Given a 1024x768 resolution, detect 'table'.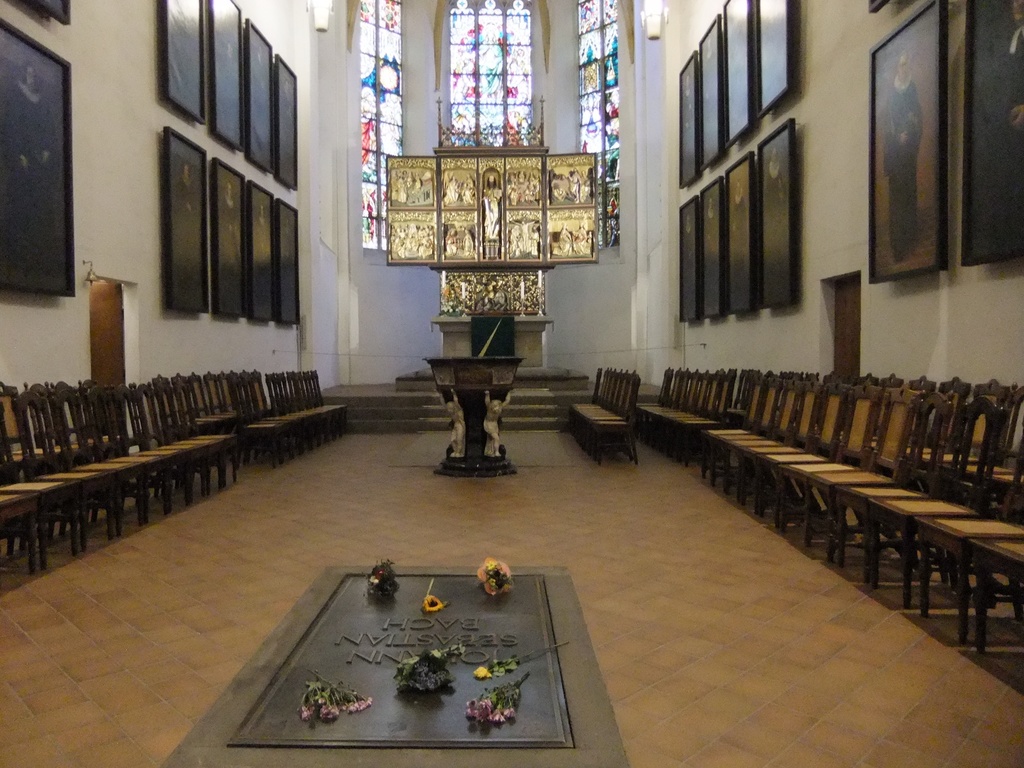
bbox(420, 352, 529, 474).
